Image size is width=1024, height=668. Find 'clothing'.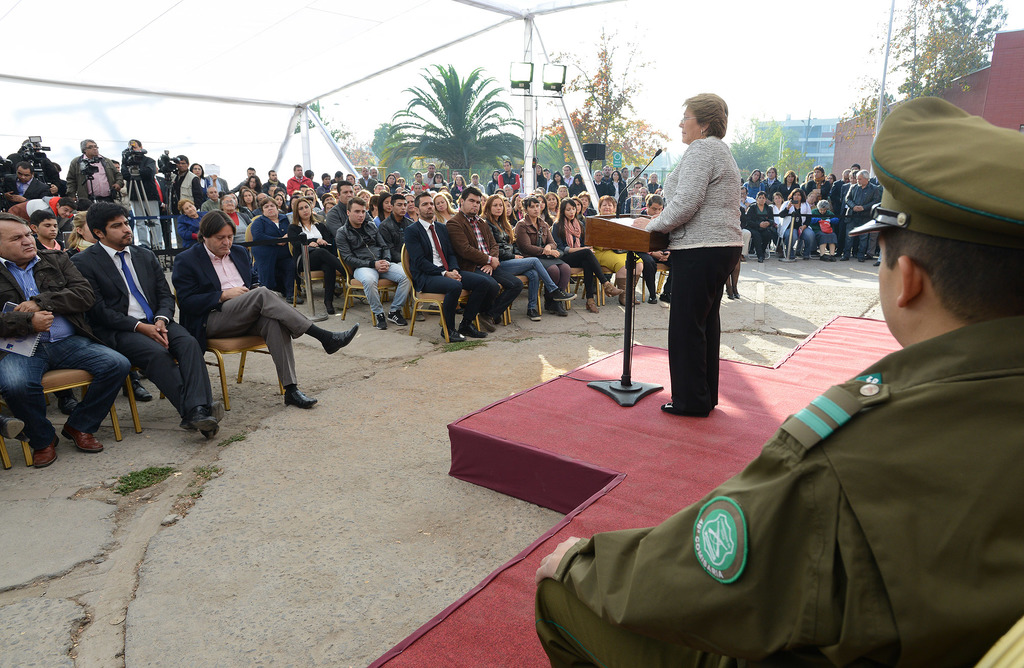
x1=289 y1=170 x2=309 y2=197.
